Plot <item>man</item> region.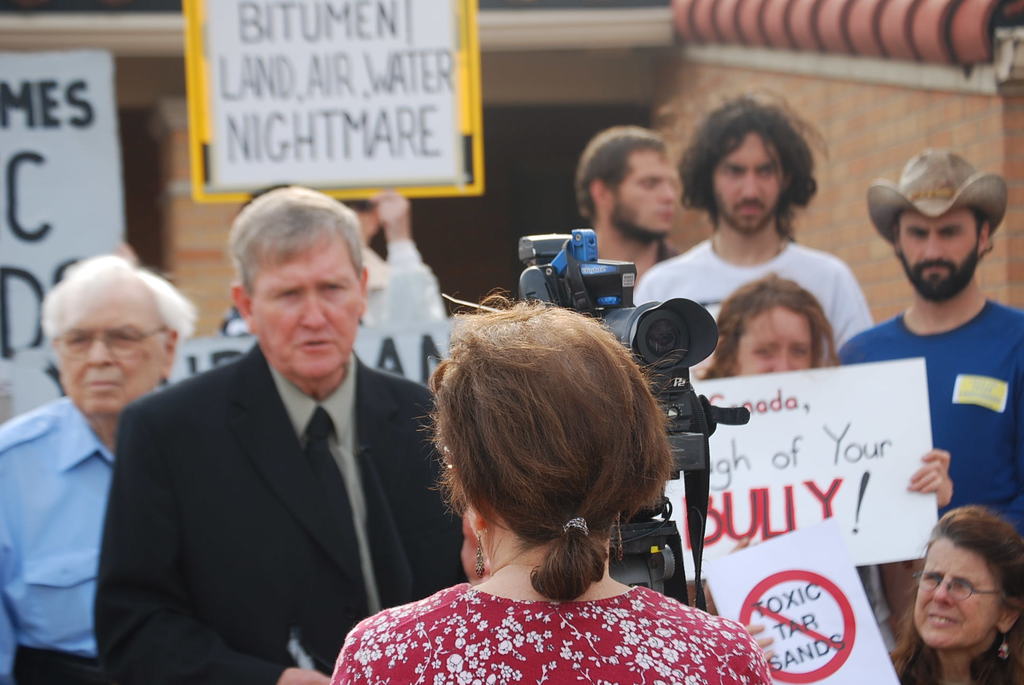
Plotted at (90, 185, 463, 684).
